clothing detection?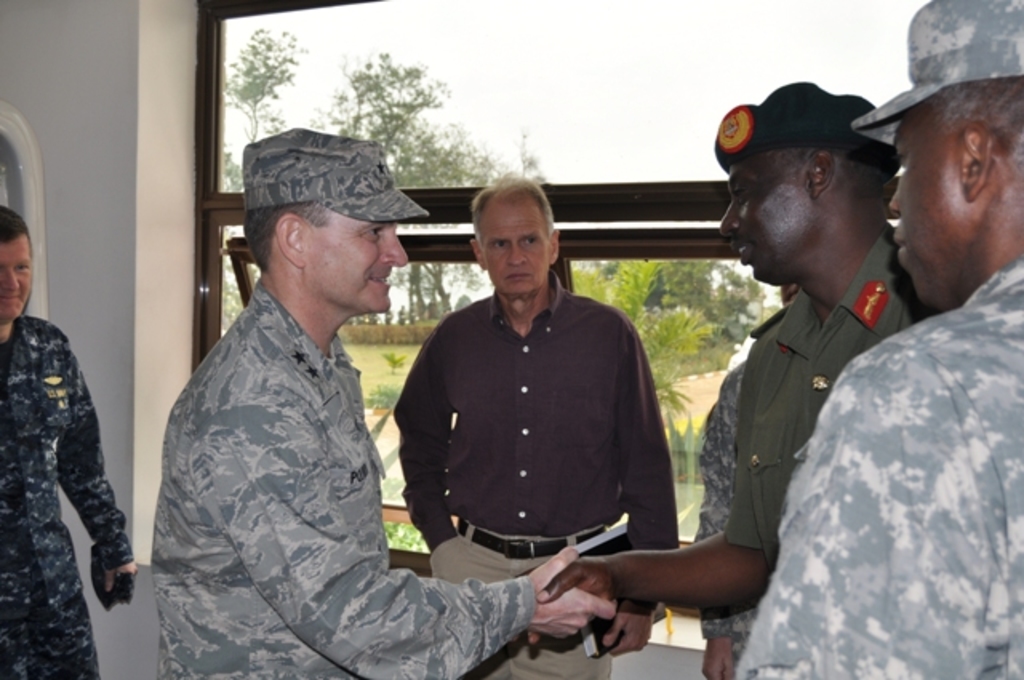
<bbox>384, 245, 694, 608</bbox>
